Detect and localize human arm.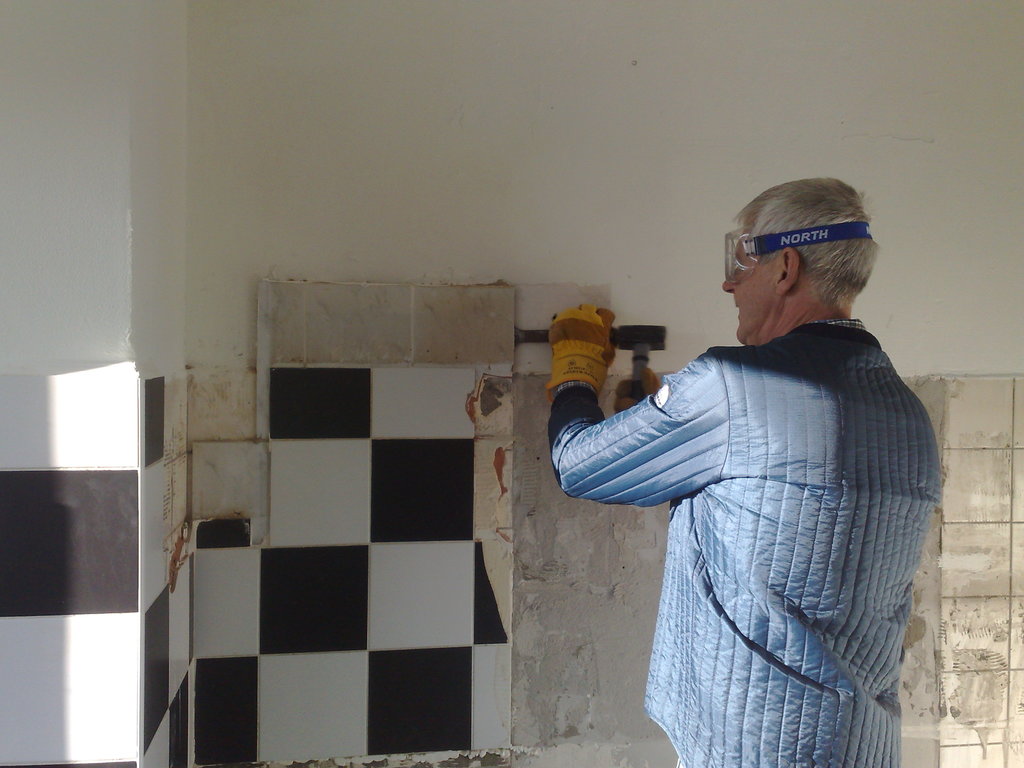
Localized at (550,318,708,542).
